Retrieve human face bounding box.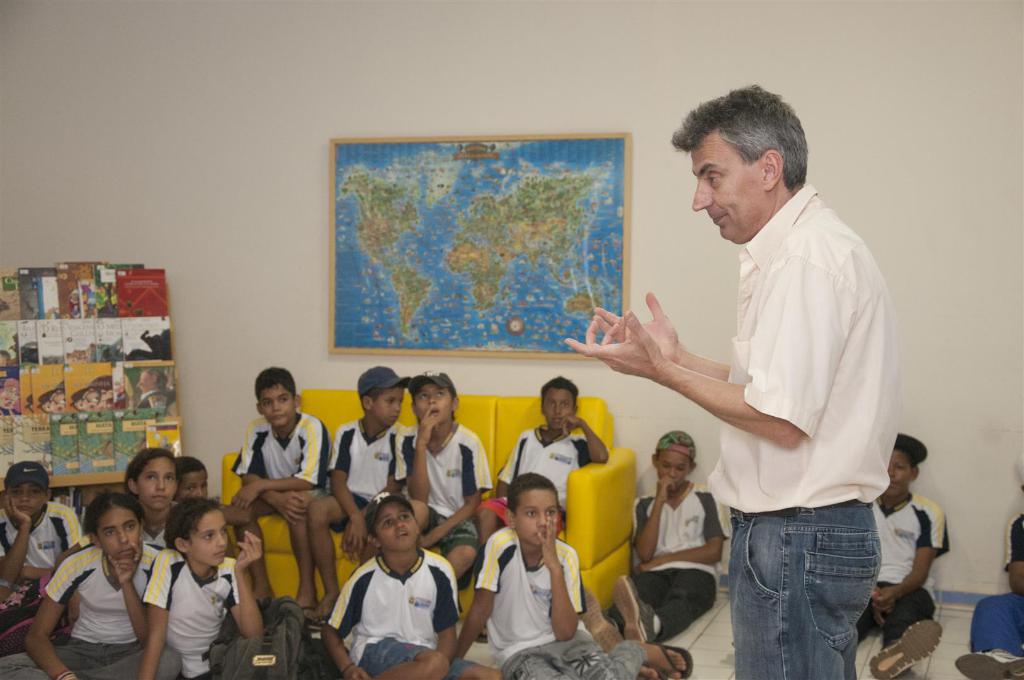
Bounding box: <bbox>372, 500, 416, 550</bbox>.
